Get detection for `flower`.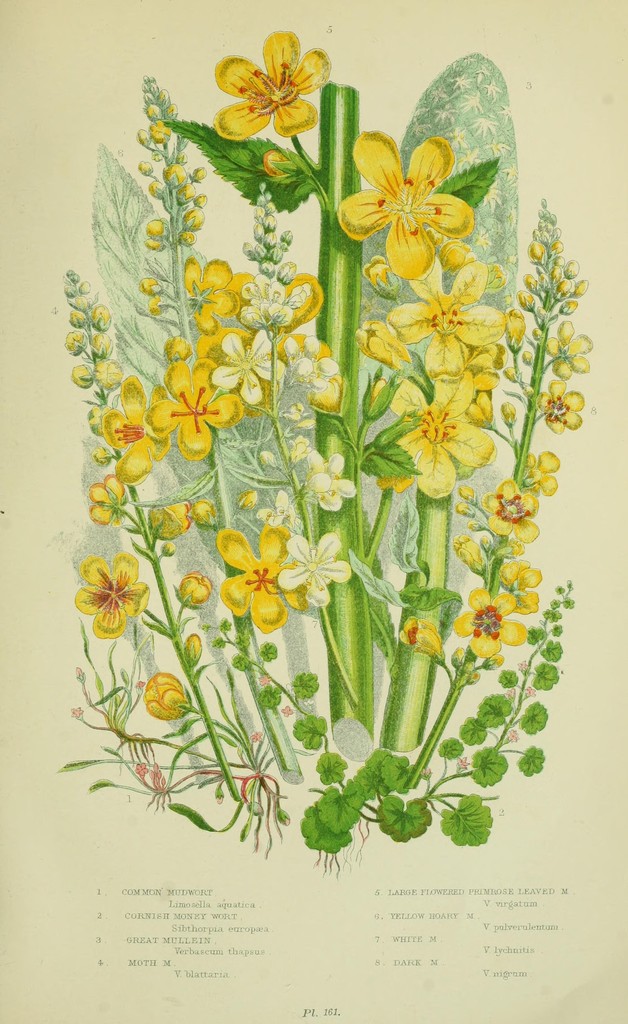
Detection: {"x1": 102, "y1": 373, "x2": 172, "y2": 490}.
